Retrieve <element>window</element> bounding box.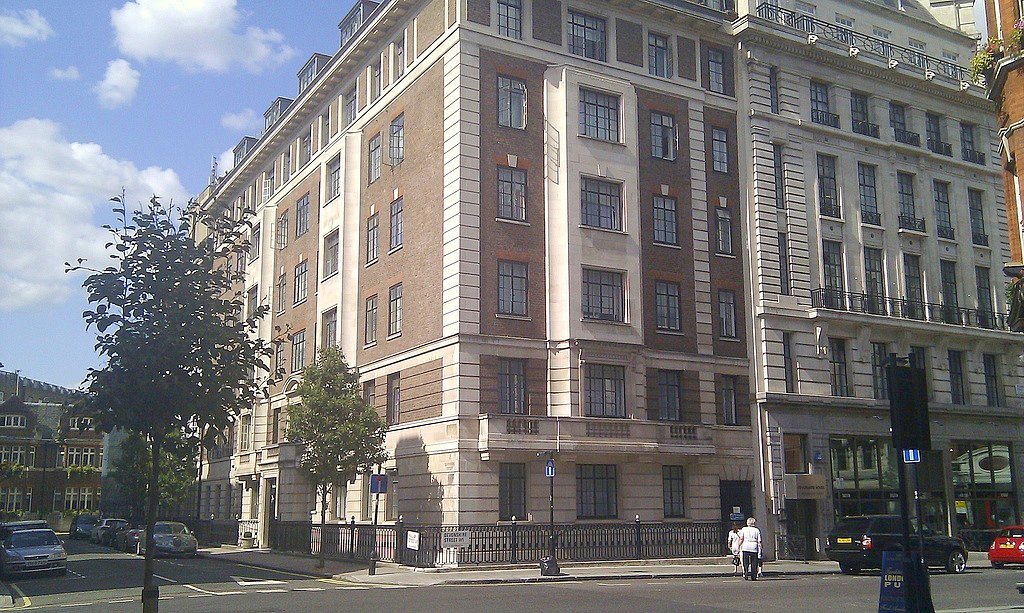
Bounding box: {"left": 565, "top": 11, "right": 609, "bottom": 62}.
